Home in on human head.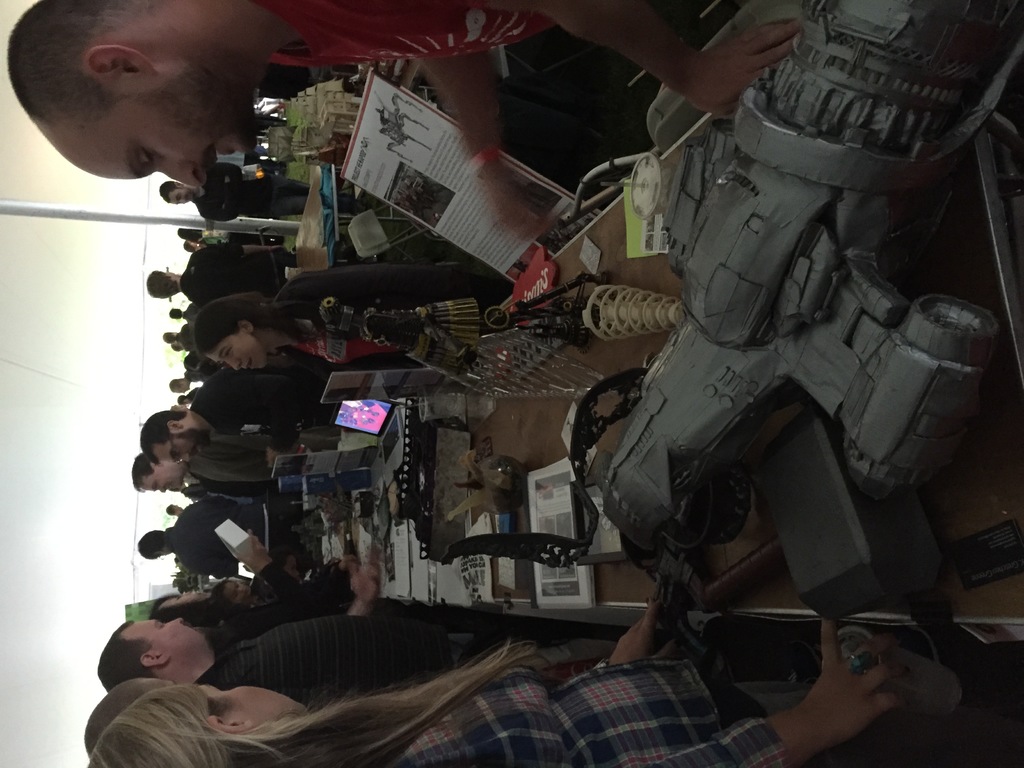
Homed in at left=133, top=452, right=186, bottom=495.
